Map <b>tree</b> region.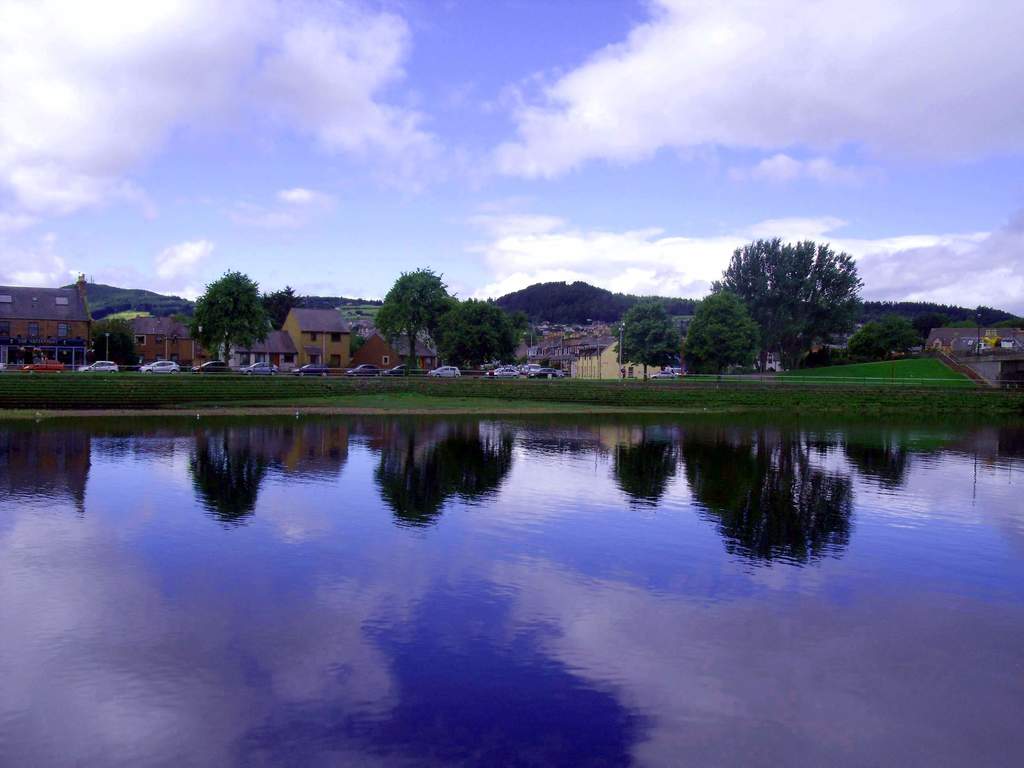
Mapped to box(685, 292, 760, 369).
